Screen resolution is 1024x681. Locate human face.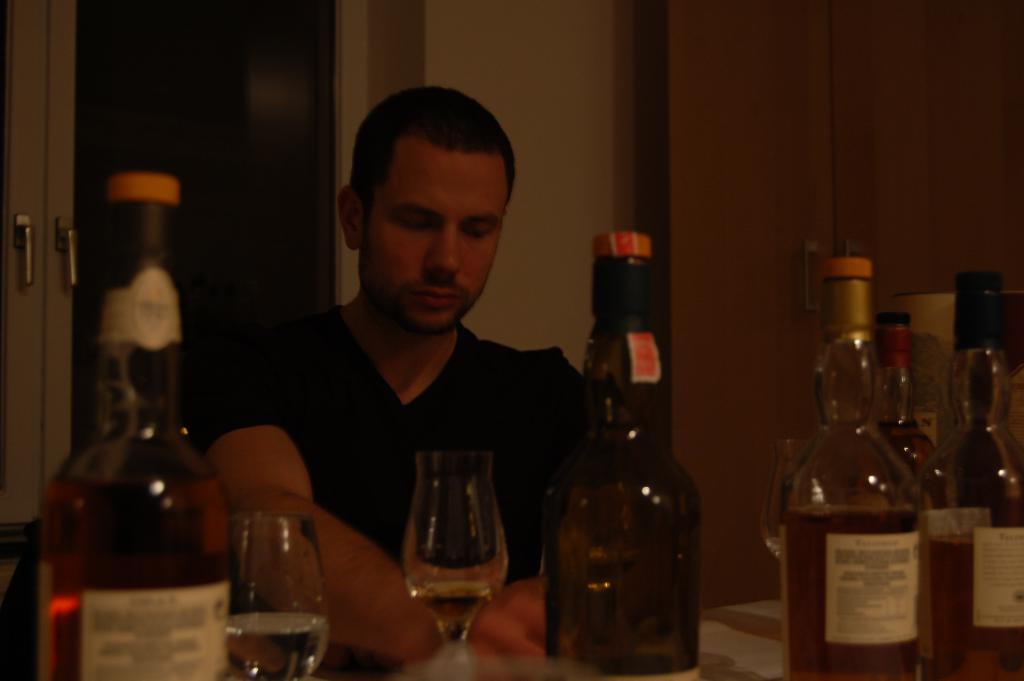
[362, 133, 506, 331].
